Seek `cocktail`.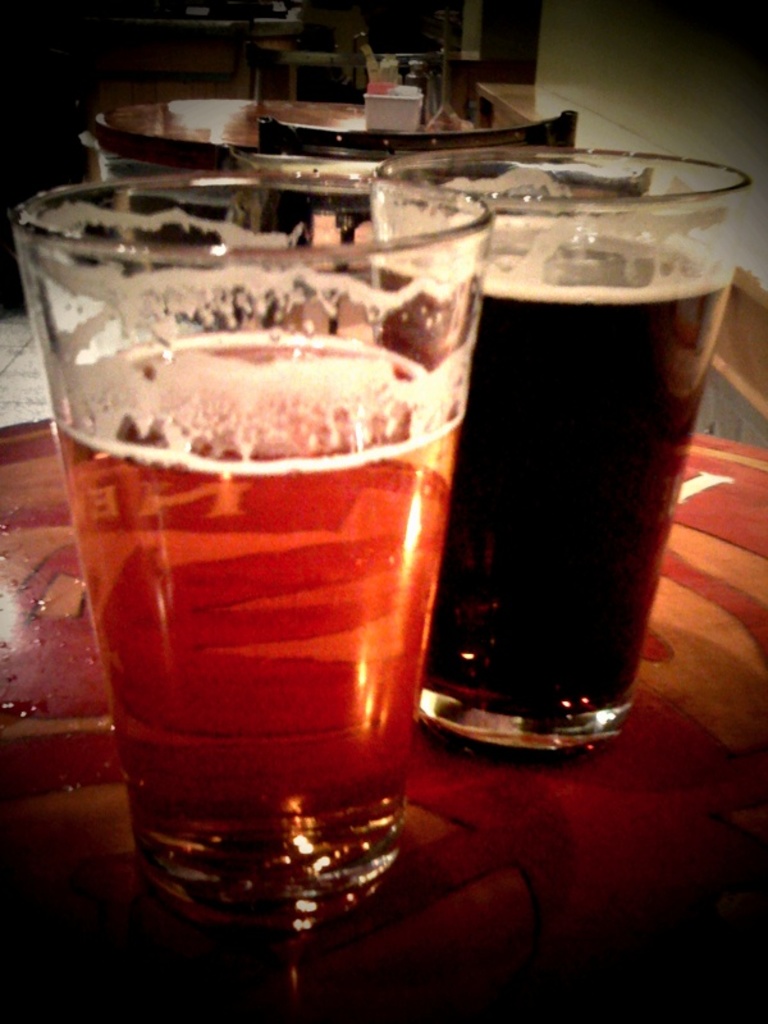
<region>6, 166, 494, 933</region>.
